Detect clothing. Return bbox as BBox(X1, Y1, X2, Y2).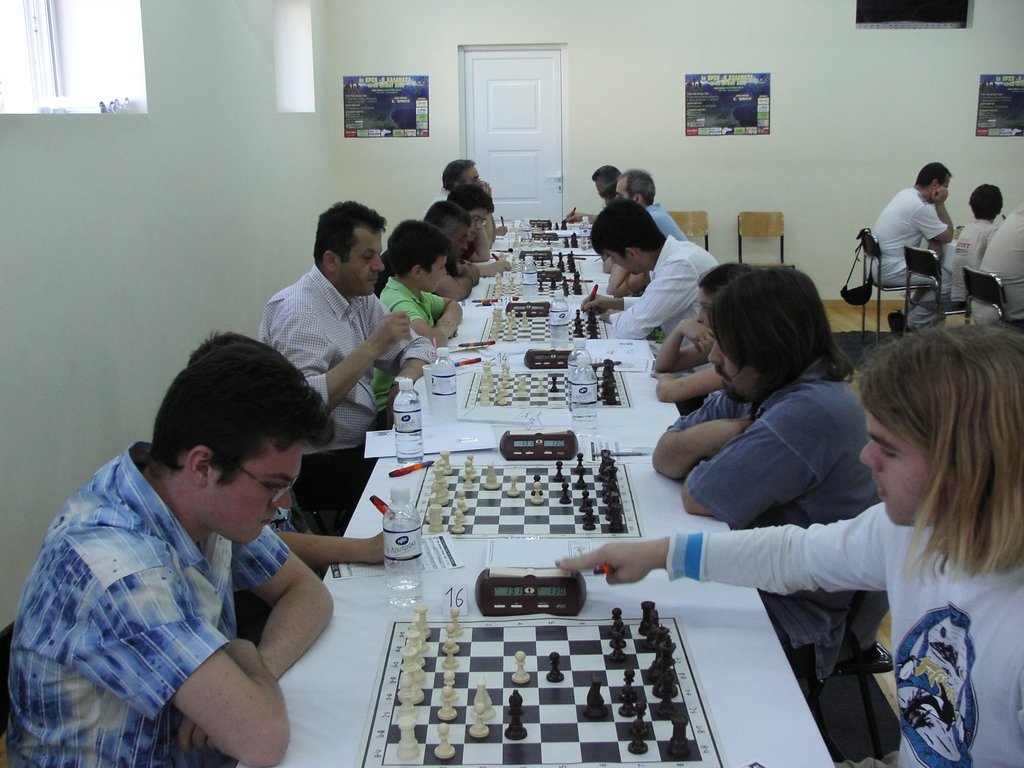
BBox(257, 265, 436, 516).
